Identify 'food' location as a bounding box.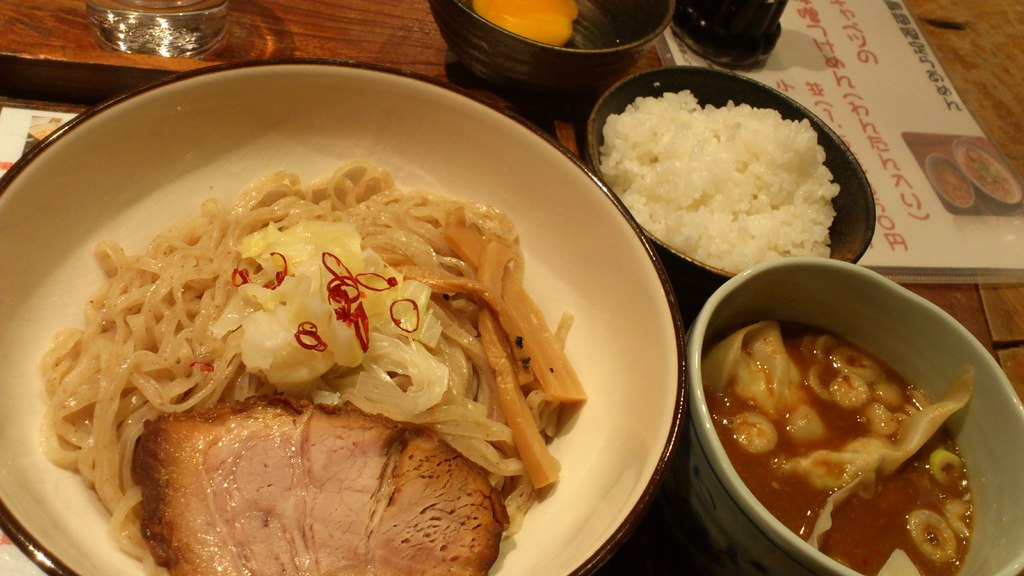
bbox(22, 161, 591, 575).
